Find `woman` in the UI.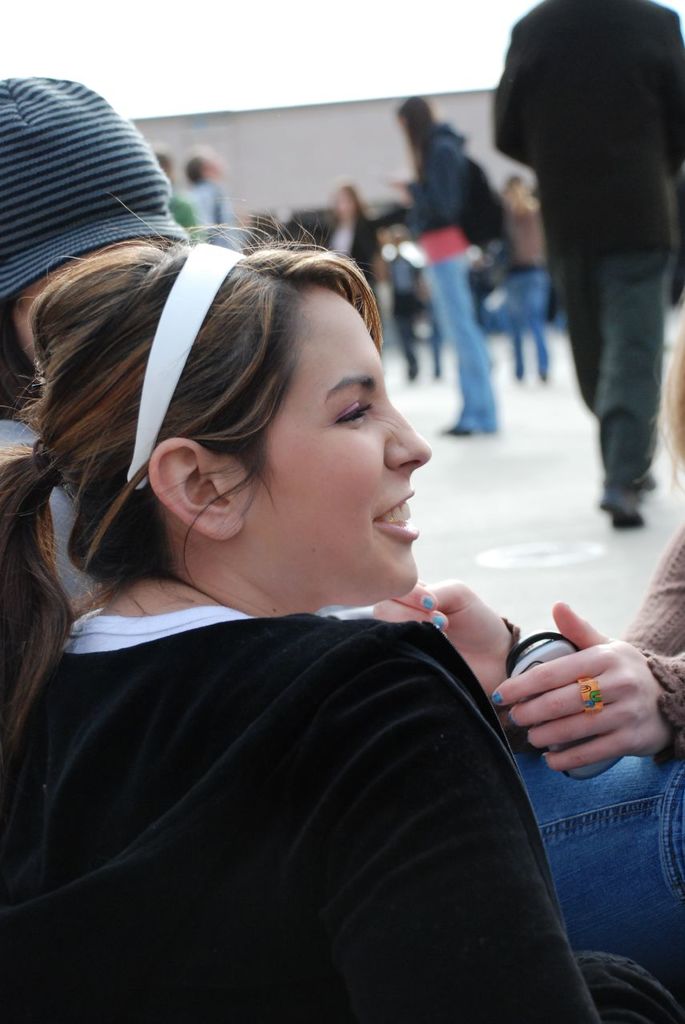
UI element at 371, 326, 684, 1023.
